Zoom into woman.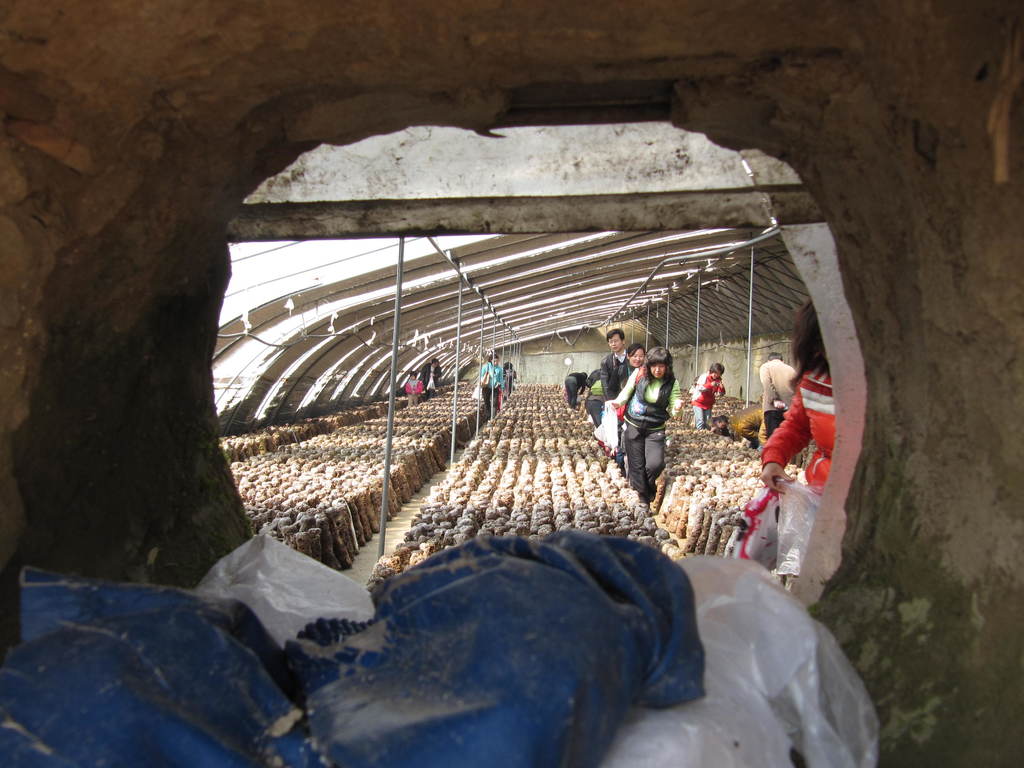
Zoom target: [606, 342, 646, 401].
